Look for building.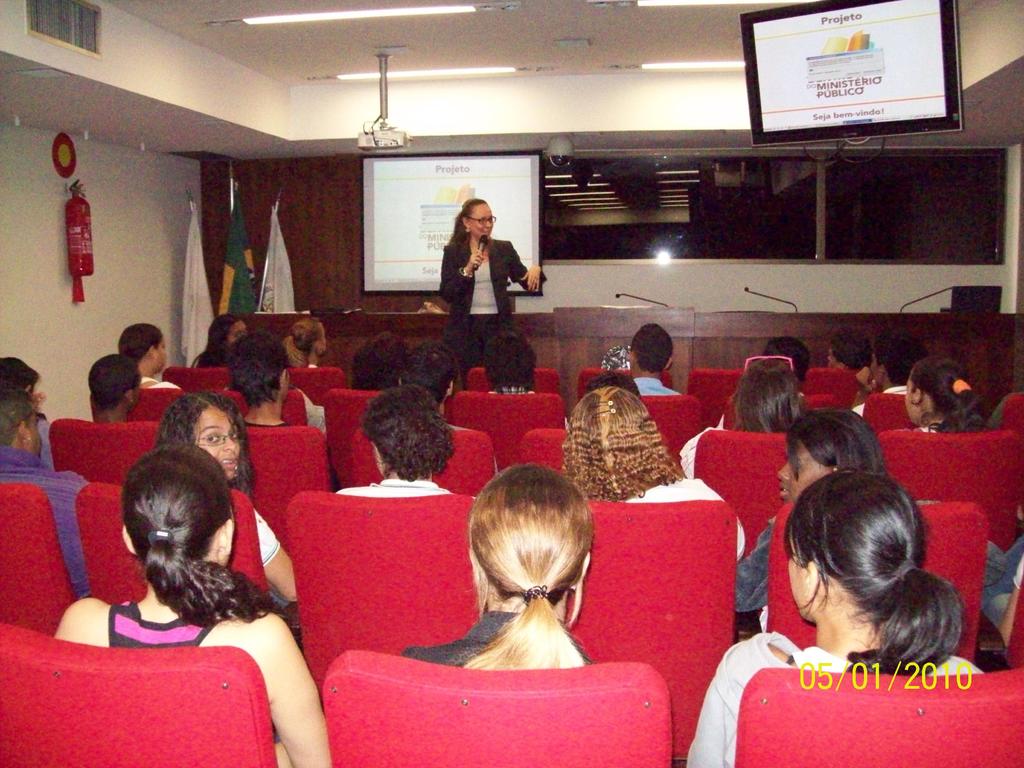
Found: {"x1": 0, "y1": 0, "x2": 1023, "y2": 767}.
